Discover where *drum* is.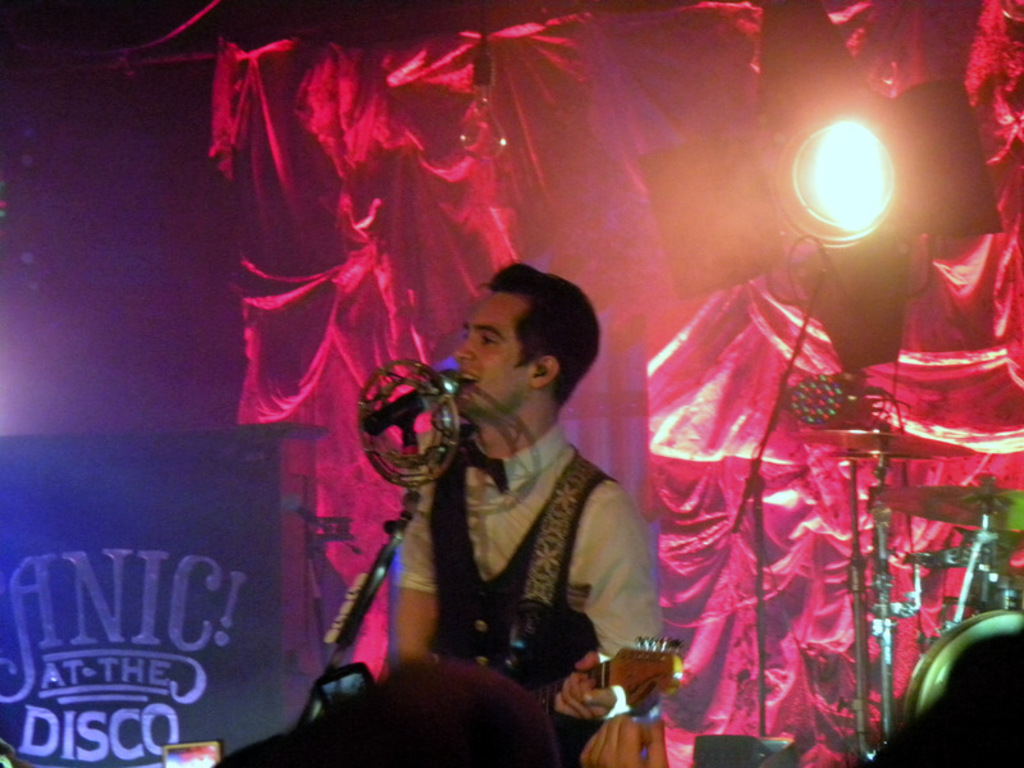
Discovered at <box>904,608,1023,733</box>.
